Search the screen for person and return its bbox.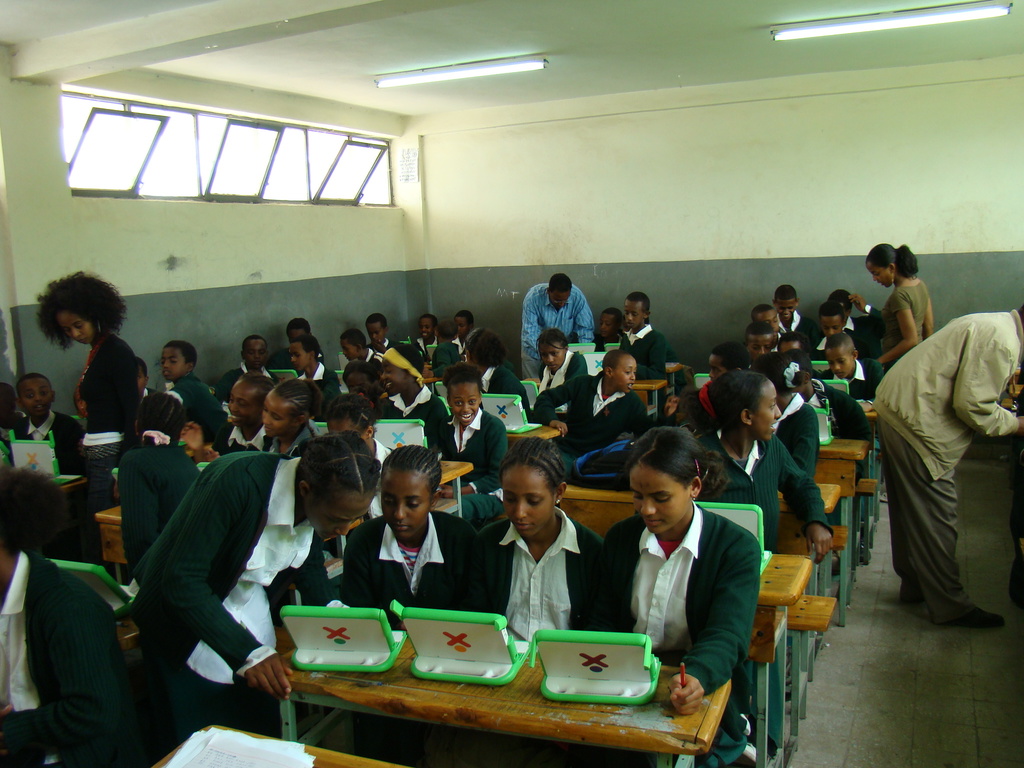
Found: [left=543, top=346, right=641, bottom=426].
